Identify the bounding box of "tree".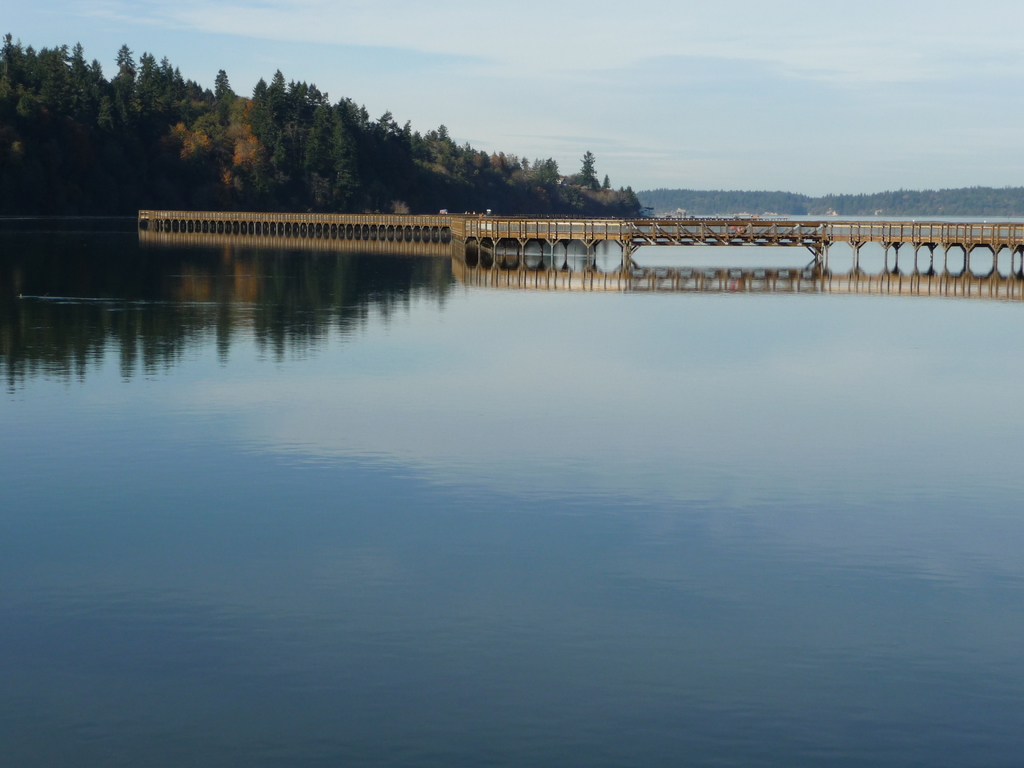
[60, 40, 74, 118].
